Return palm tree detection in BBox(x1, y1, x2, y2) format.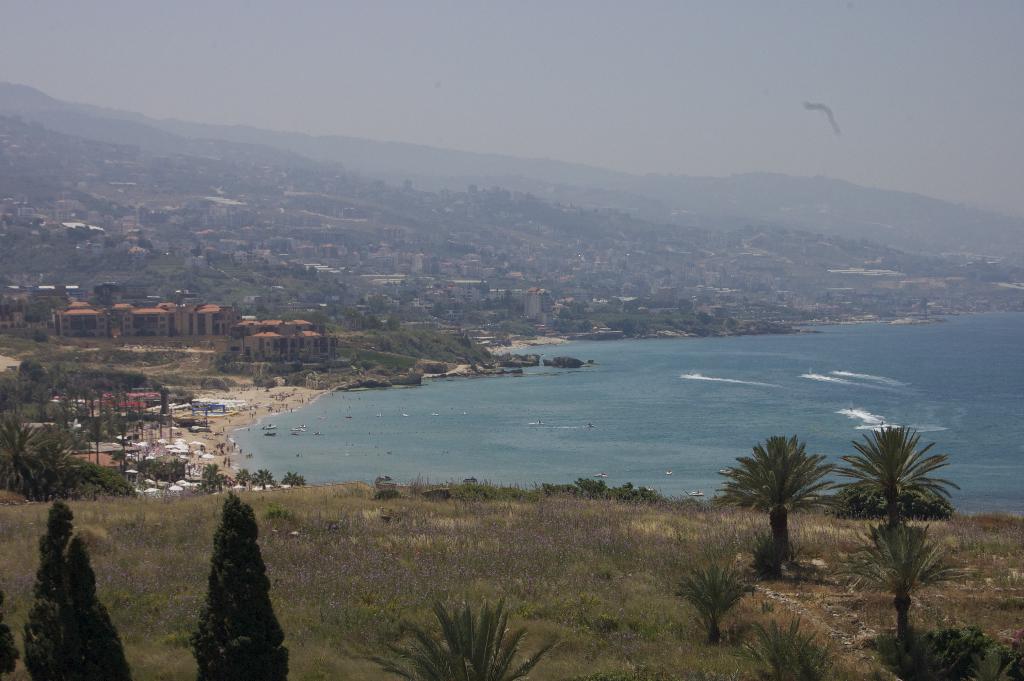
BBox(397, 594, 513, 680).
